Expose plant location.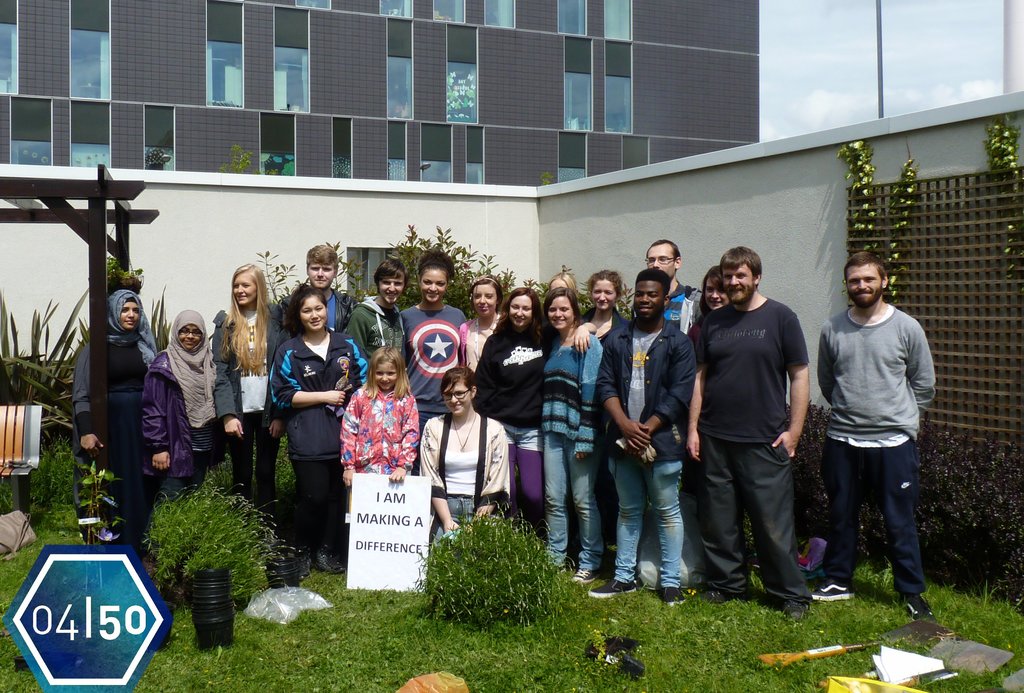
Exposed at select_region(0, 282, 180, 455).
